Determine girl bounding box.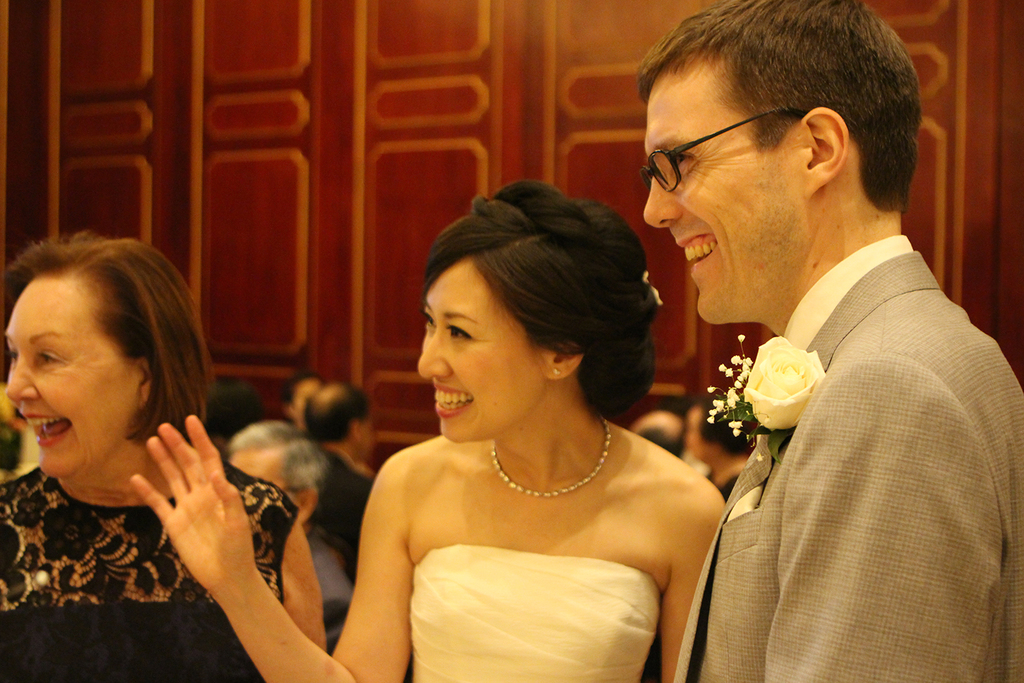
Determined: box(0, 233, 329, 682).
